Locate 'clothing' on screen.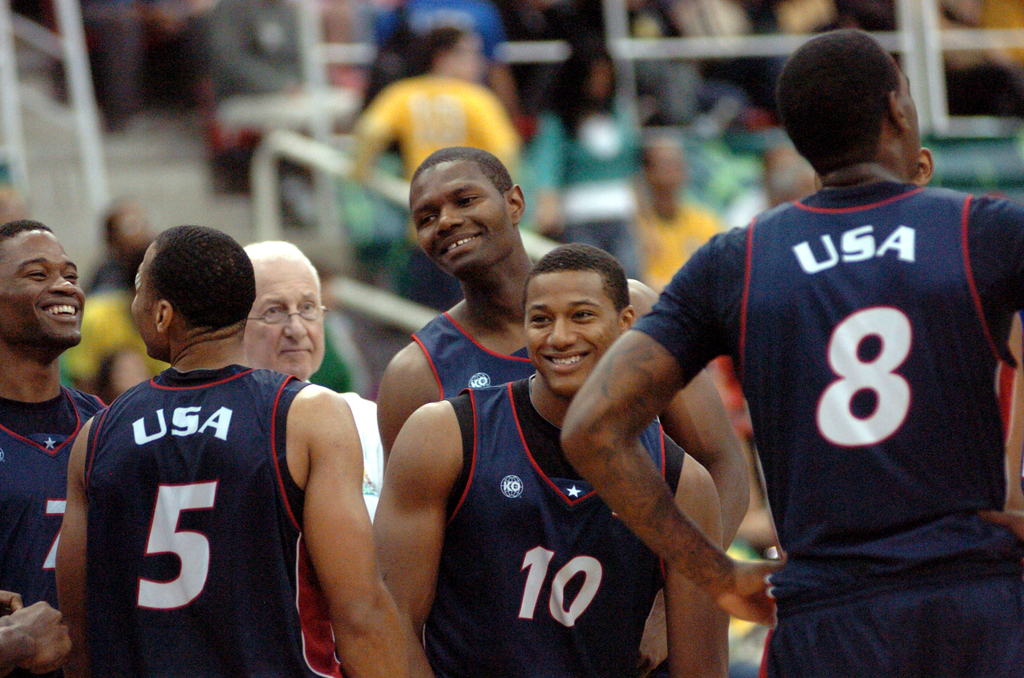
On screen at x1=362 y1=0 x2=517 y2=69.
